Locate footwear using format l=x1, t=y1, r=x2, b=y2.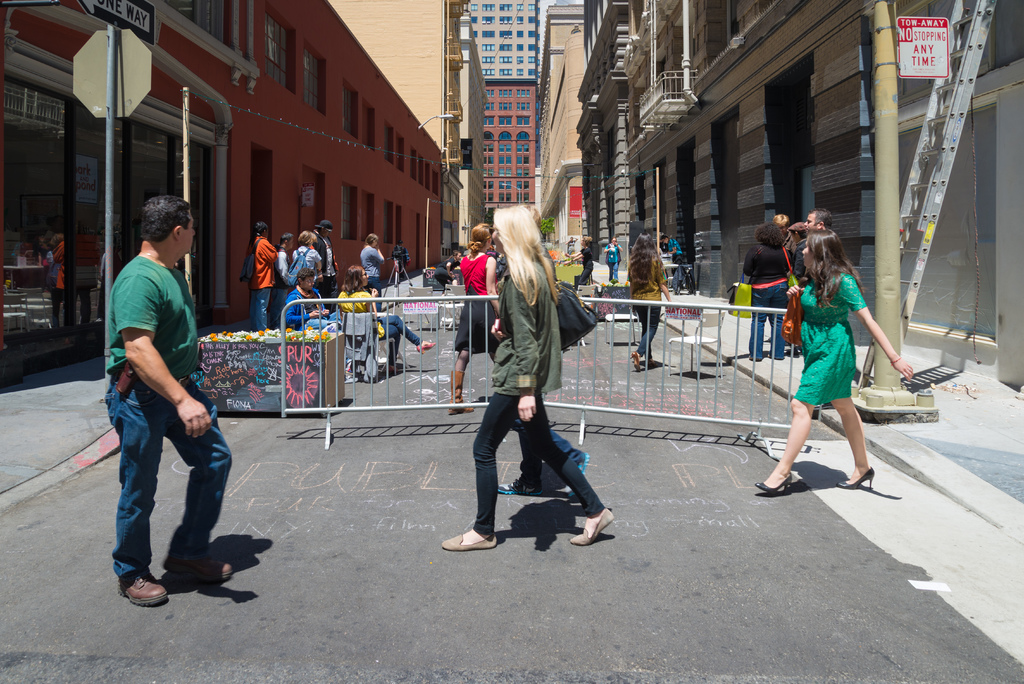
l=441, t=531, r=506, b=552.
